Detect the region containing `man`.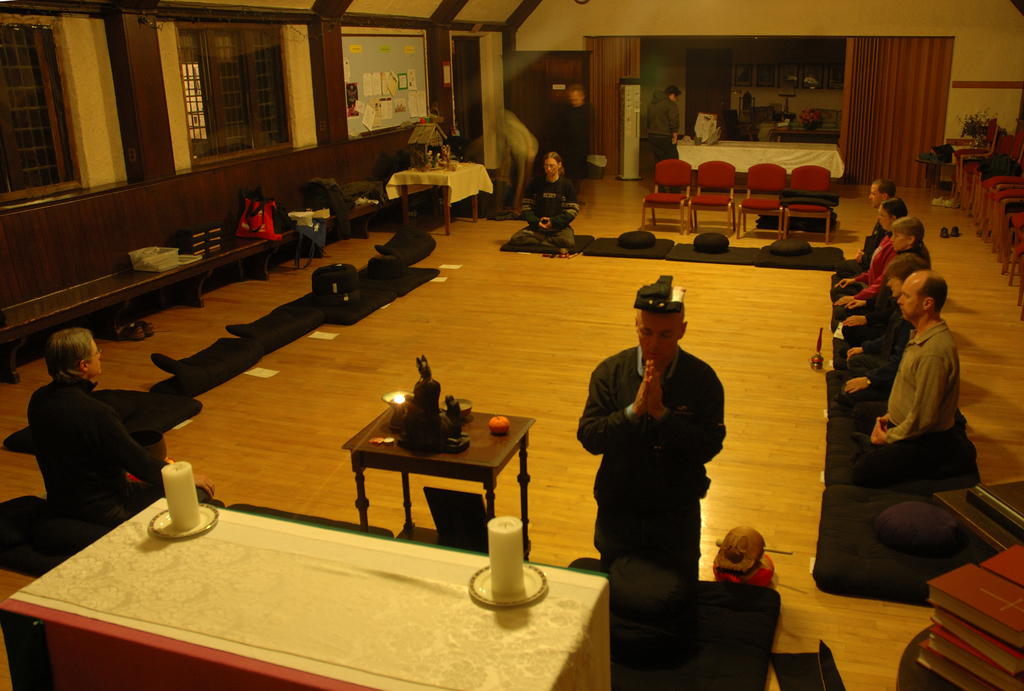
<bbox>15, 325, 180, 530</bbox>.
